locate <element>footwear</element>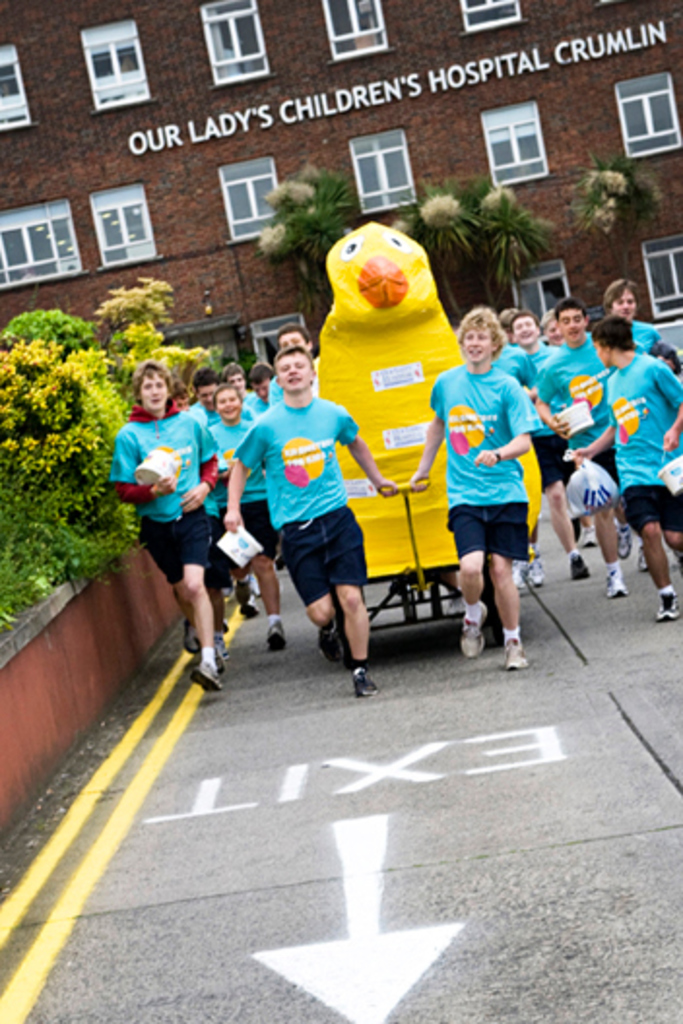
[576,526,598,547]
